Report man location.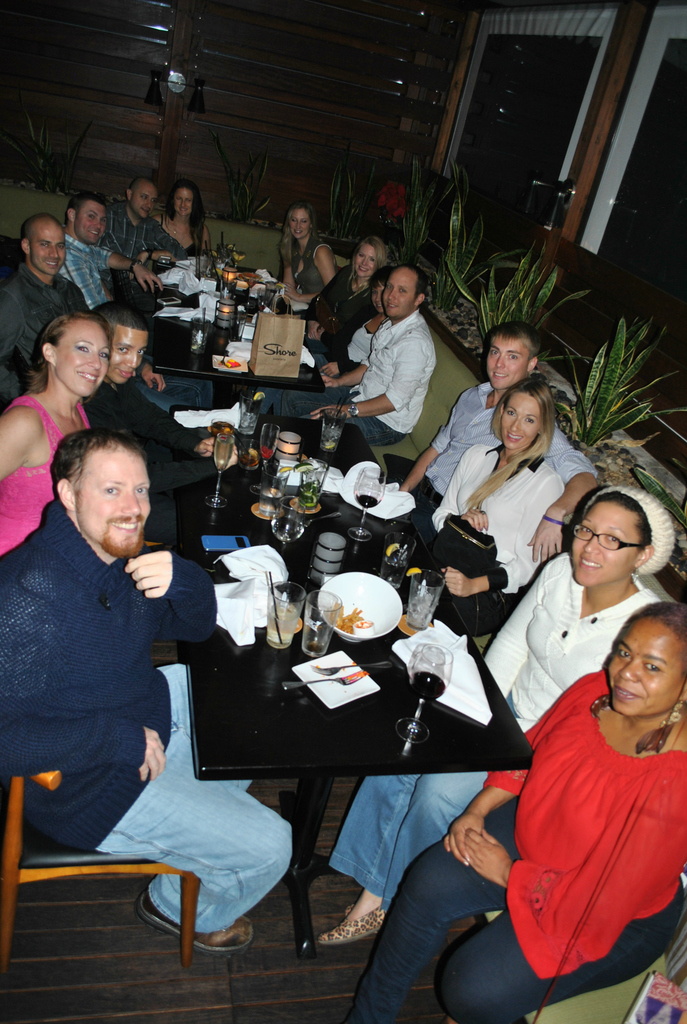
Report: box=[0, 216, 170, 402].
